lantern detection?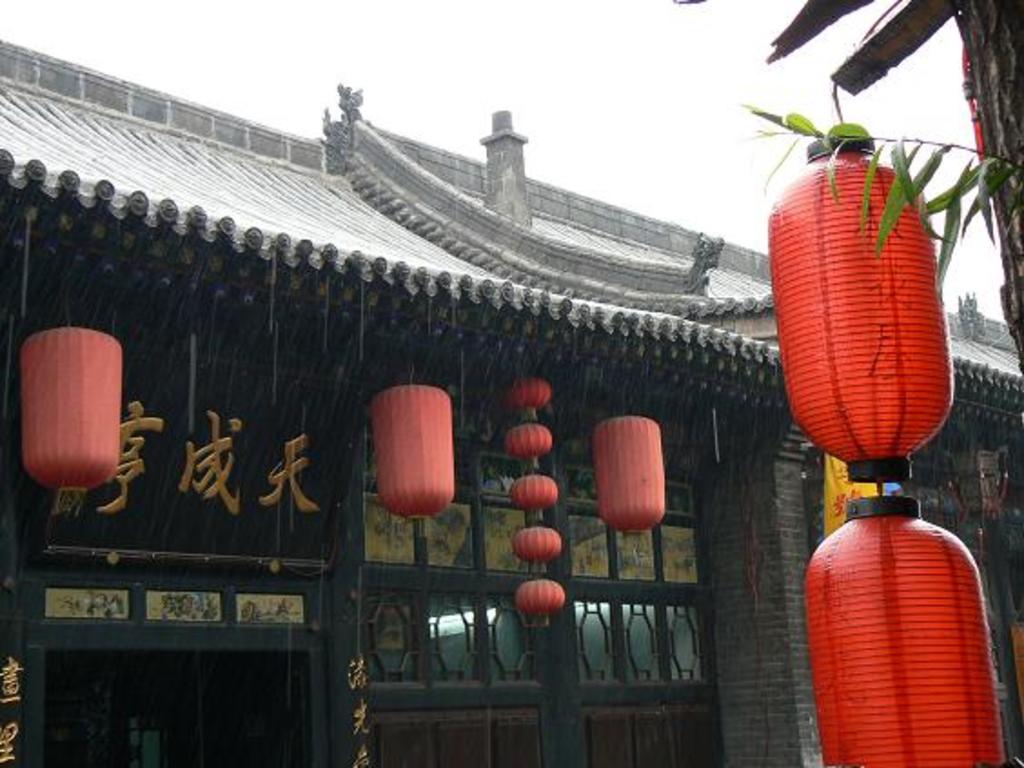
left=512, top=476, right=559, bottom=519
